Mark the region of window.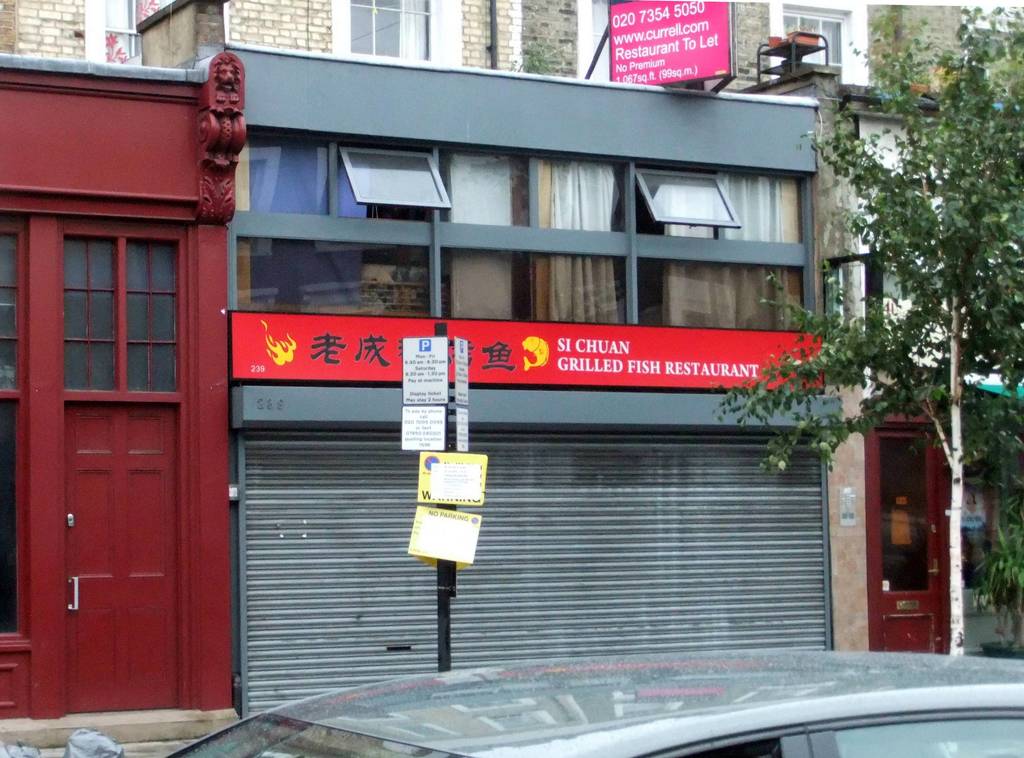
Region: [83, 0, 168, 67].
